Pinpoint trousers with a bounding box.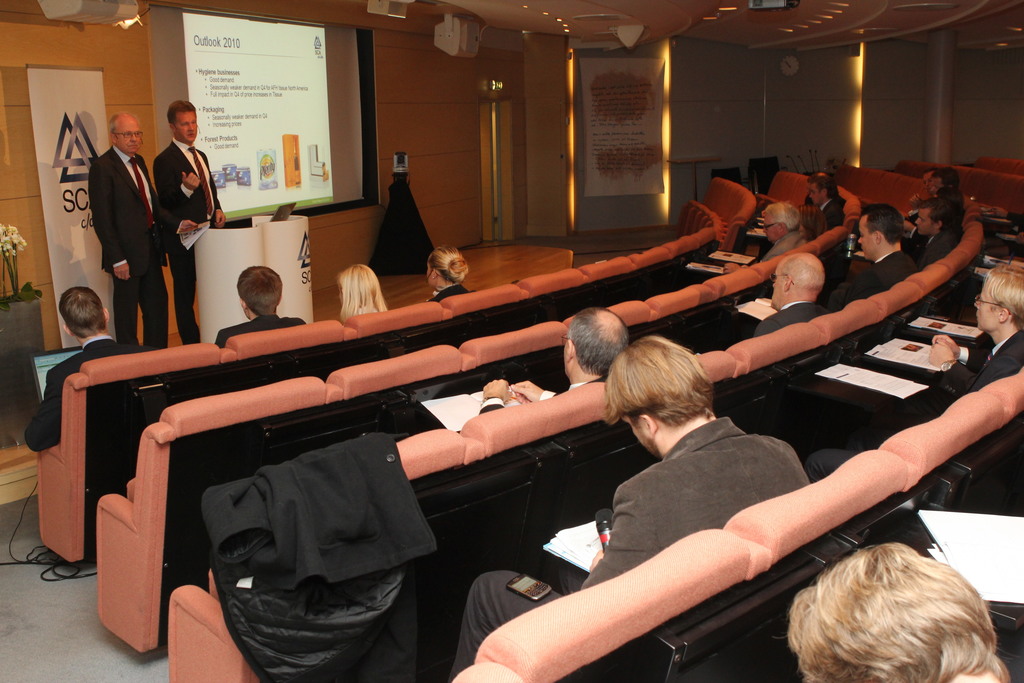
rect(446, 567, 563, 679).
